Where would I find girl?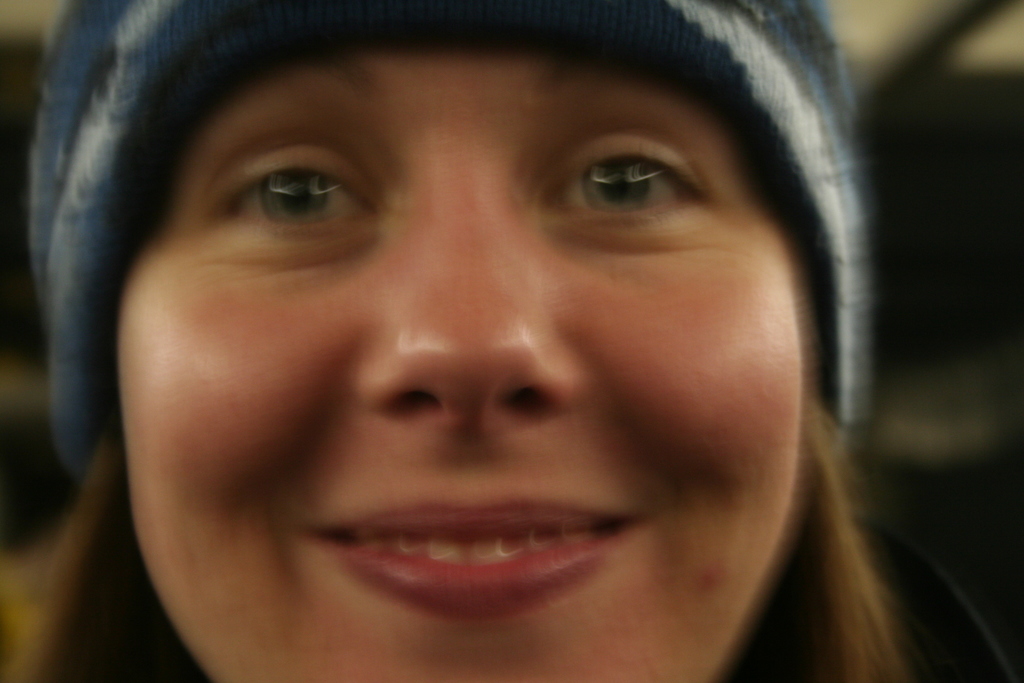
At 31, 0, 1011, 682.
